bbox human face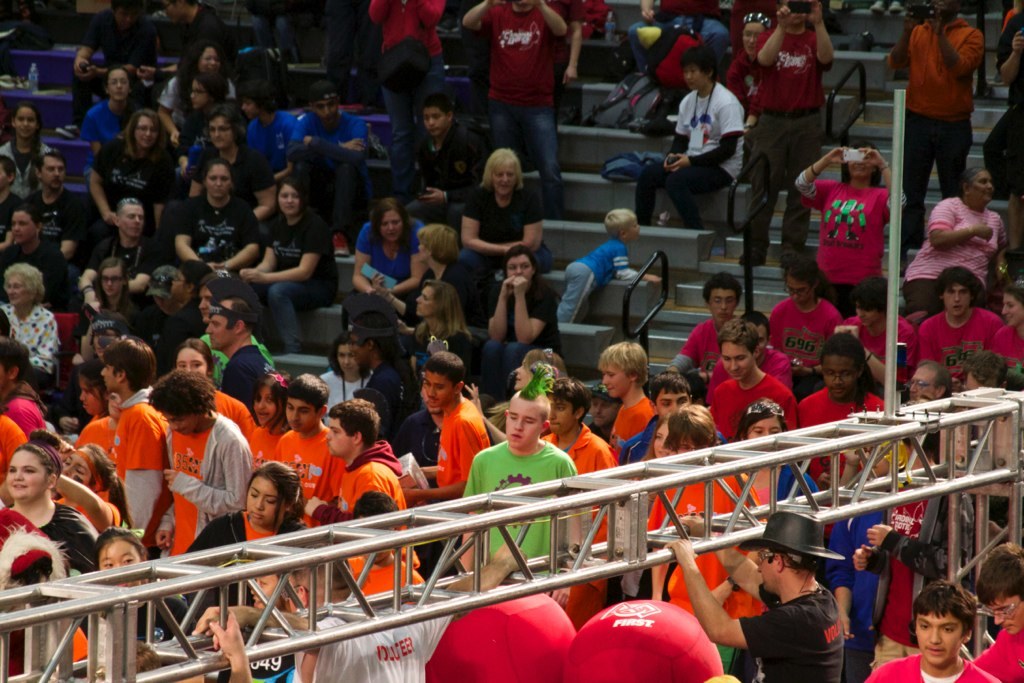
detection(252, 388, 278, 429)
